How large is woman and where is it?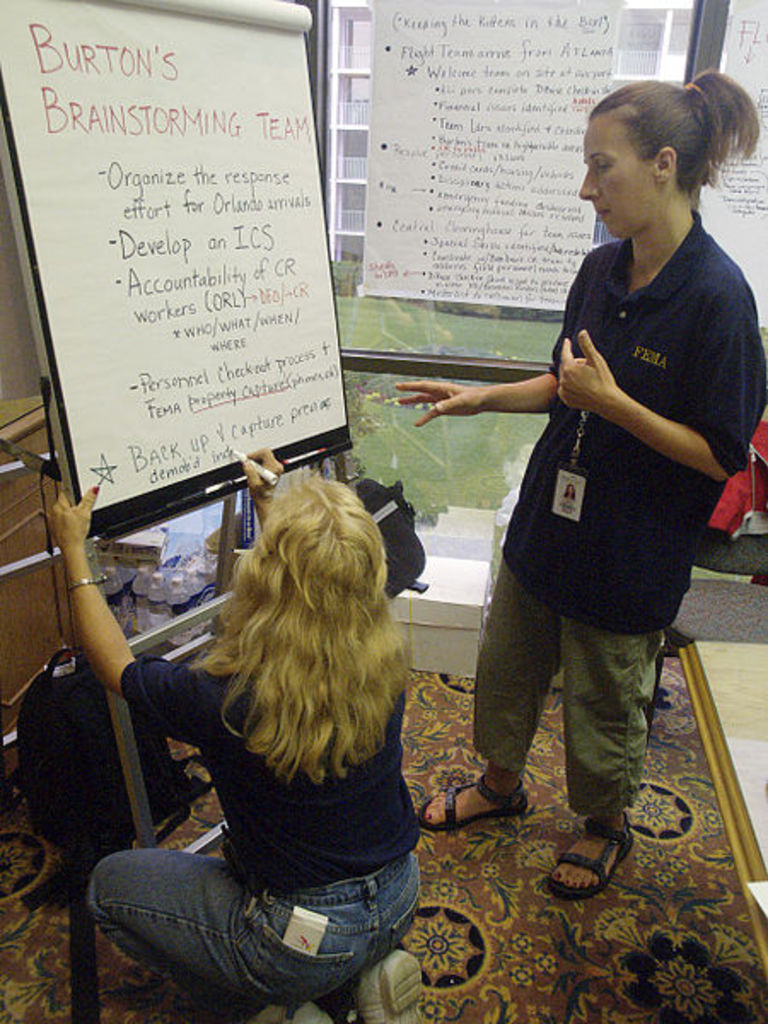
Bounding box: (43,440,435,1022).
